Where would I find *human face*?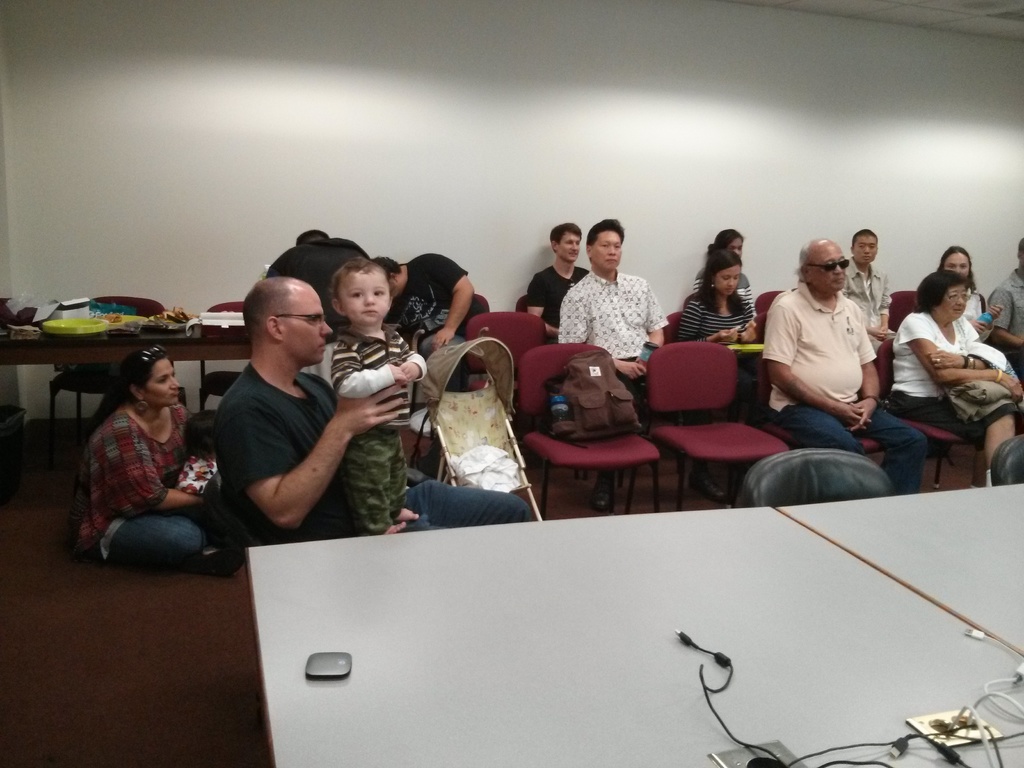
At [811, 242, 847, 289].
